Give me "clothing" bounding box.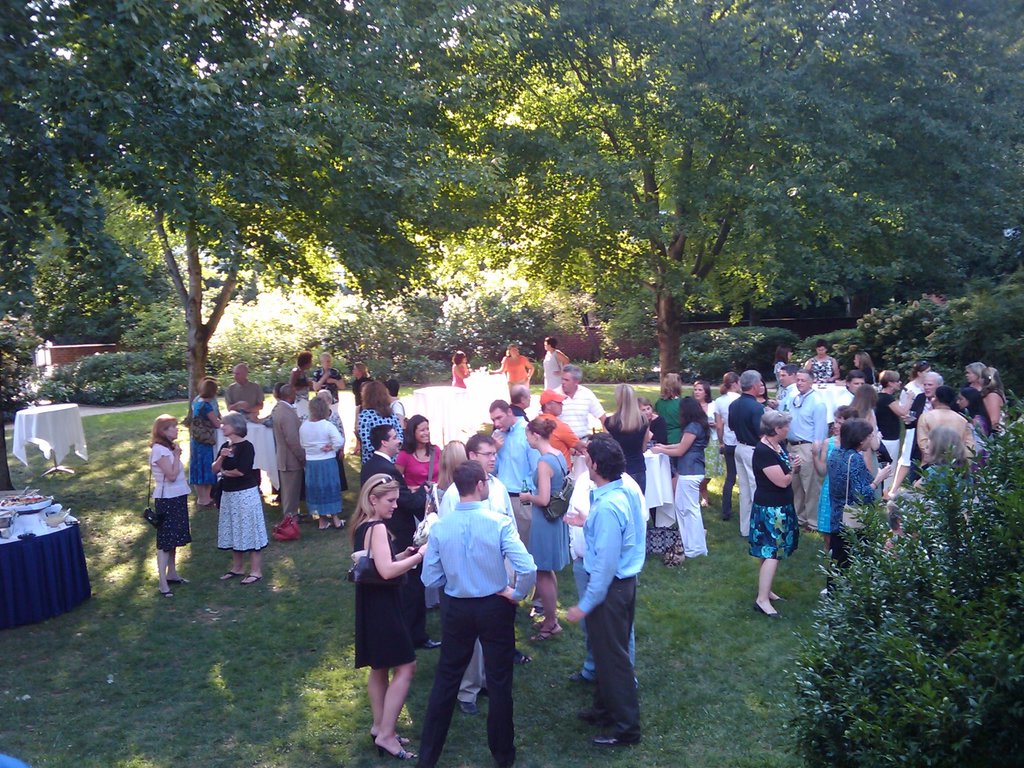
x1=452, y1=362, x2=468, y2=387.
